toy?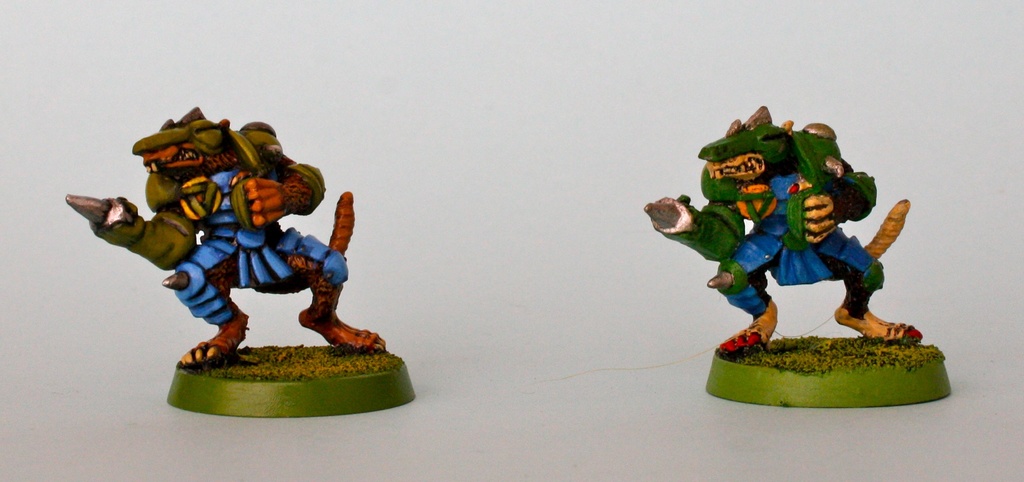
(661, 108, 909, 371)
